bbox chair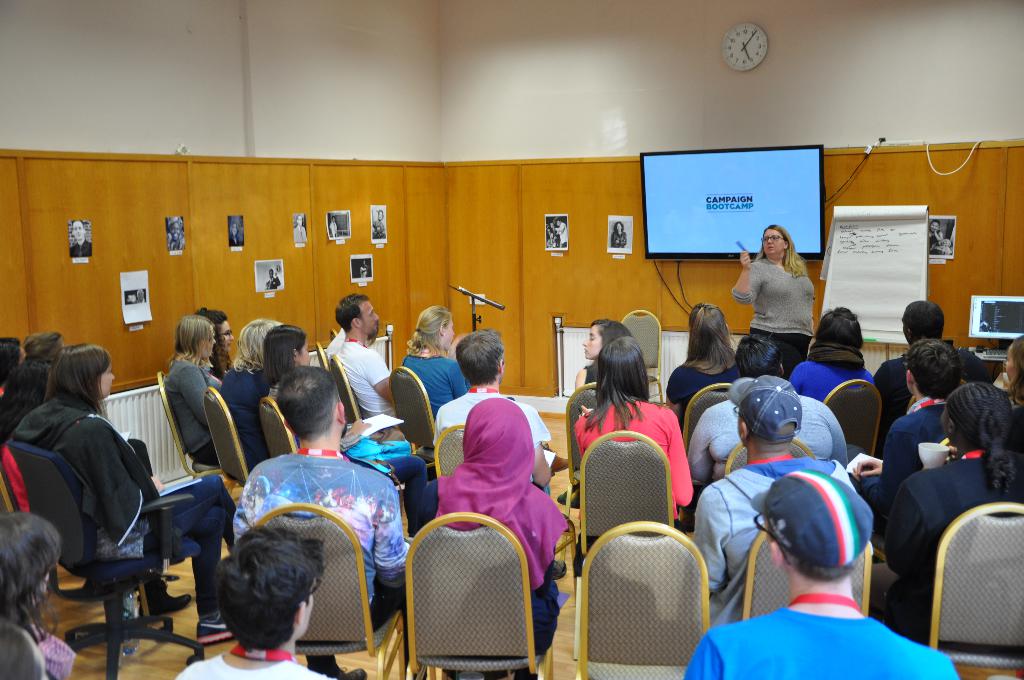
(left=265, top=397, right=300, bottom=460)
